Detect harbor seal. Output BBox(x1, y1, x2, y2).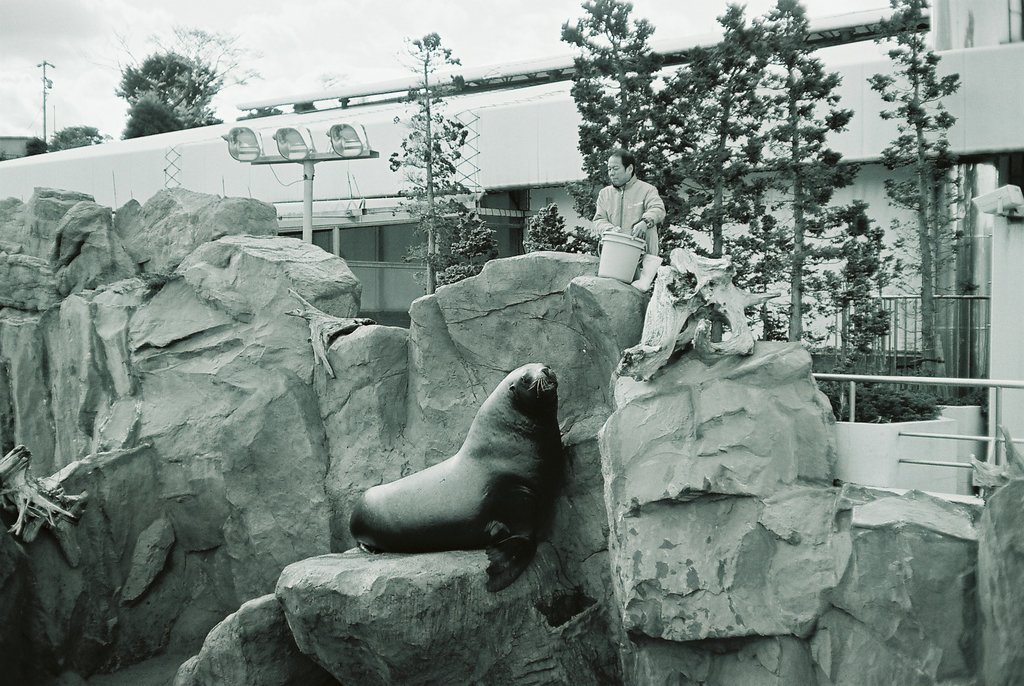
BBox(349, 363, 561, 592).
